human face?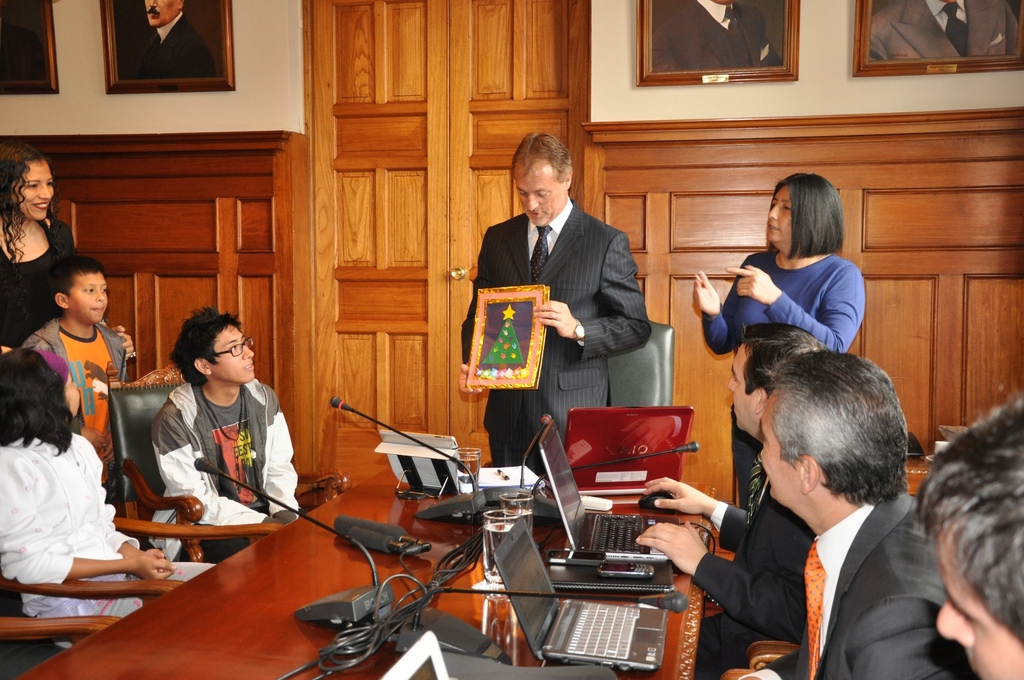
(208,319,258,382)
